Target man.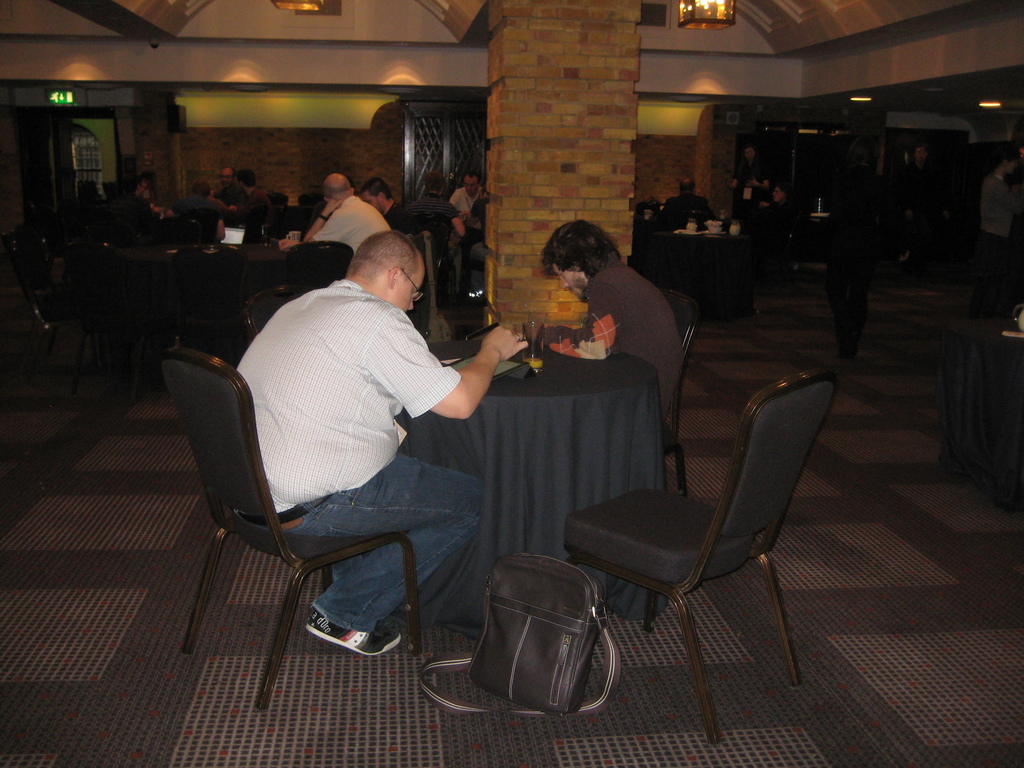
Target region: rect(297, 172, 392, 257).
